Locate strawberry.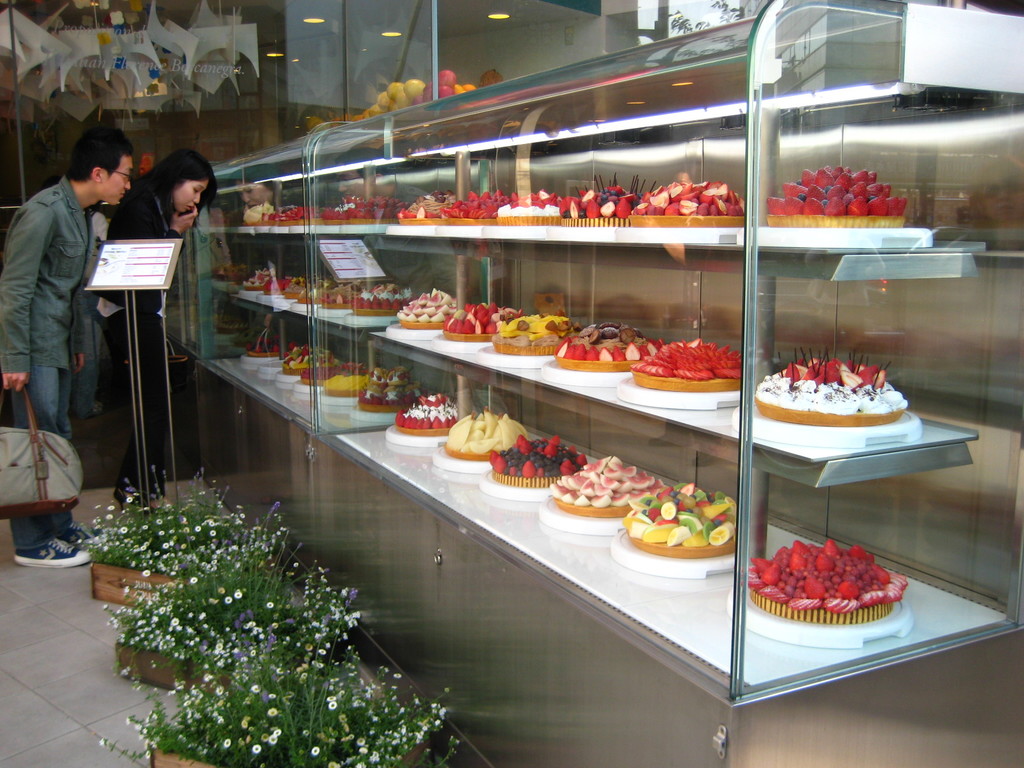
Bounding box: [left=803, top=575, right=824, bottom=603].
